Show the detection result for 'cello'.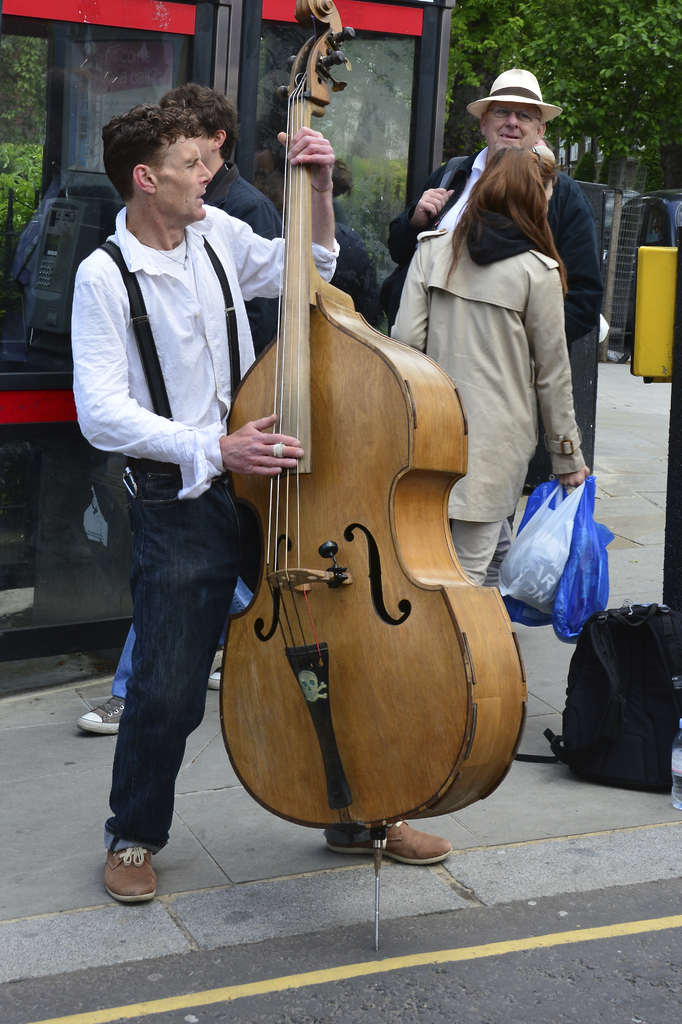
(x1=223, y1=0, x2=528, y2=952).
